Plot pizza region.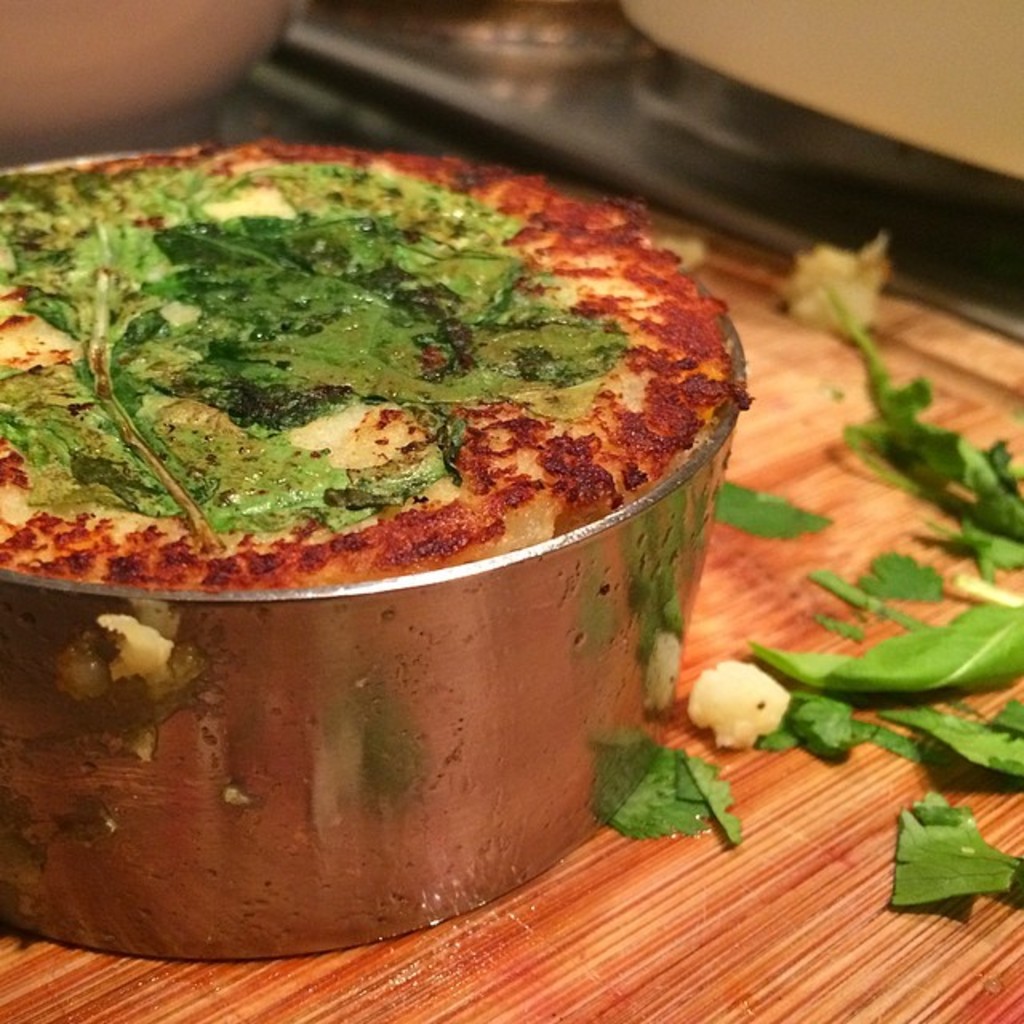
Plotted at region(0, 125, 760, 594).
